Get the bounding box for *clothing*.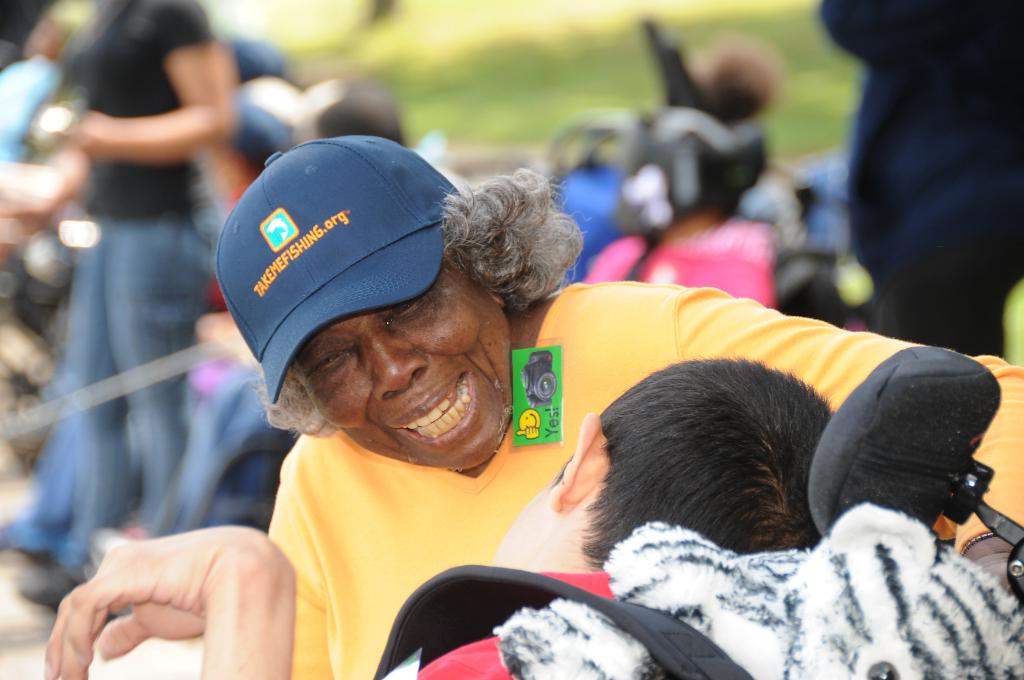
pyautogui.locateOnScreen(820, 1, 1023, 355).
